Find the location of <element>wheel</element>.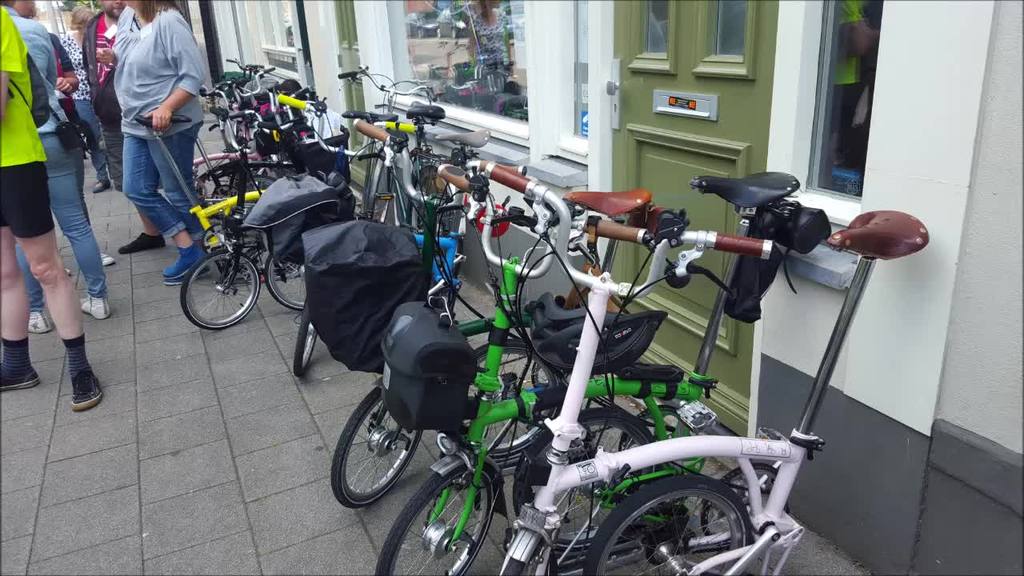
Location: 329, 380, 426, 510.
